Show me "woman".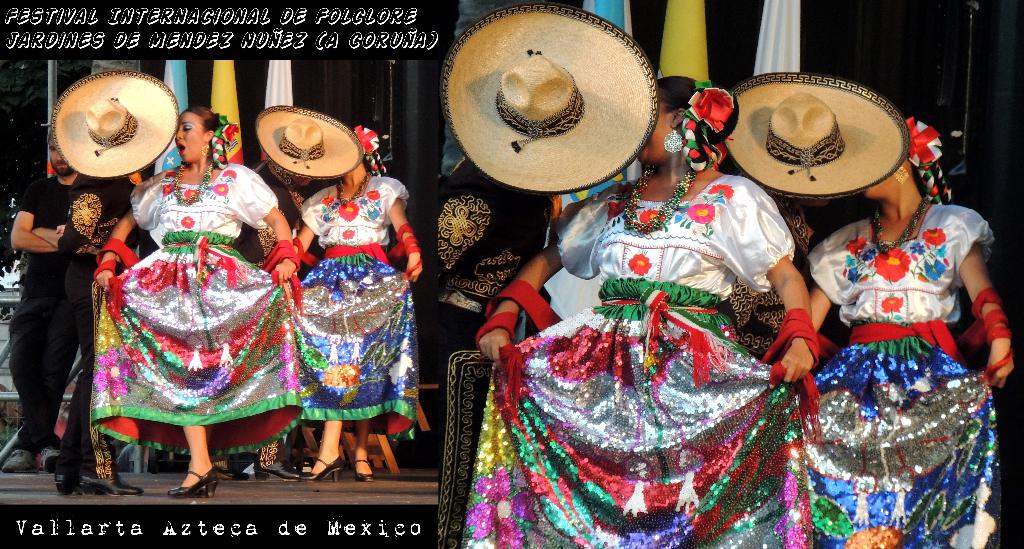
"woman" is here: pyautogui.locateOnScreen(280, 124, 429, 490).
